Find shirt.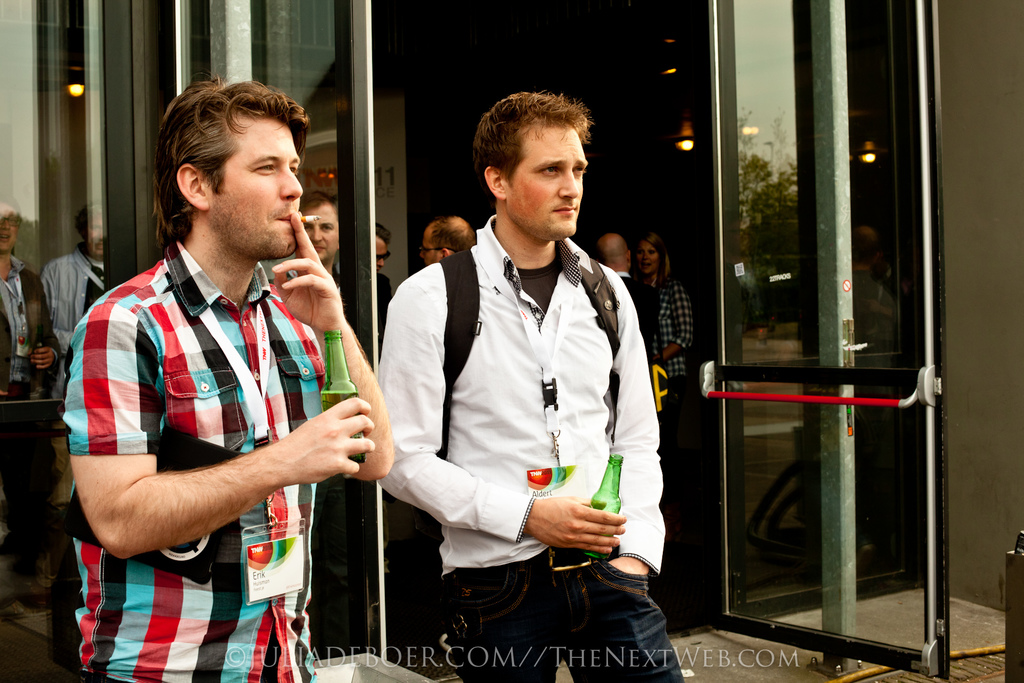
detection(63, 236, 320, 682).
